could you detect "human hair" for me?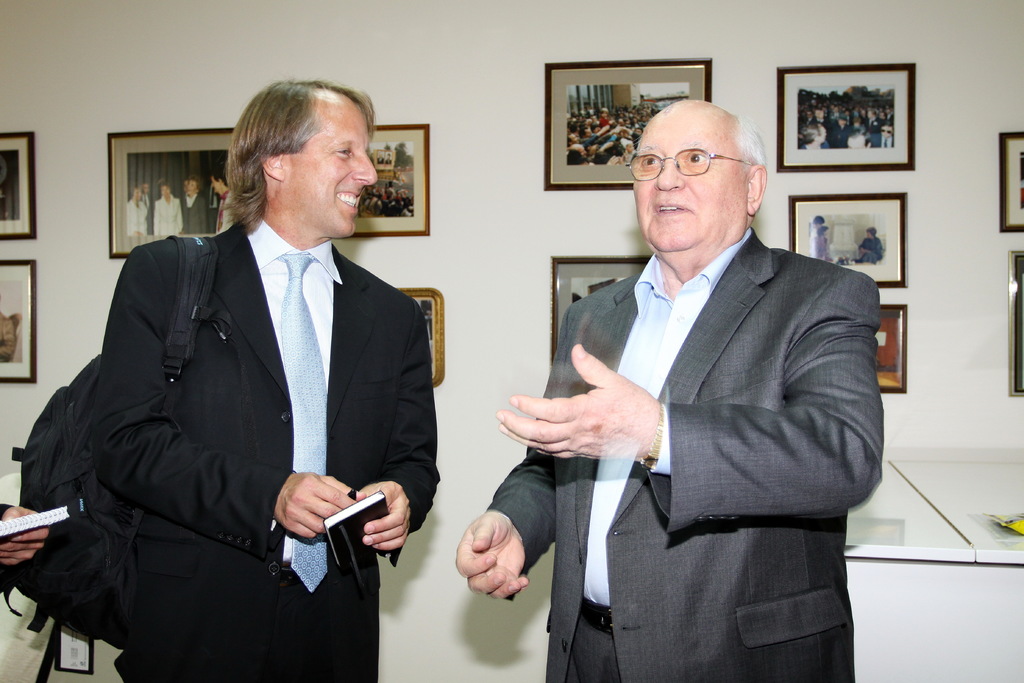
Detection result: (739,119,770,176).
